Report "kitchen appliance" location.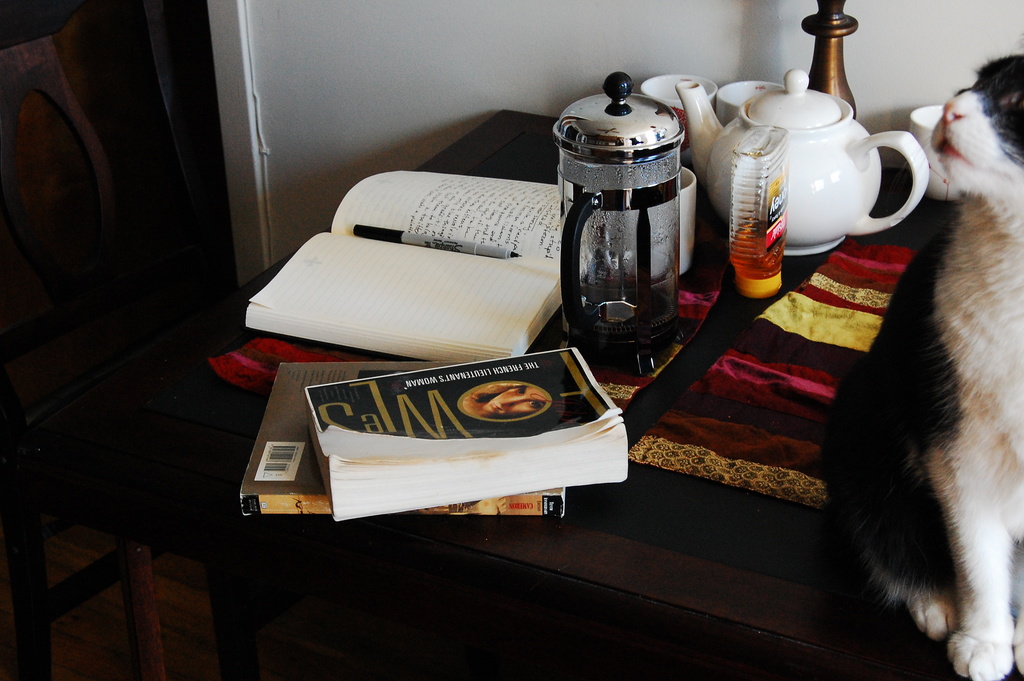
Report: x1=556 y1=84 x2=707 y2=345.
